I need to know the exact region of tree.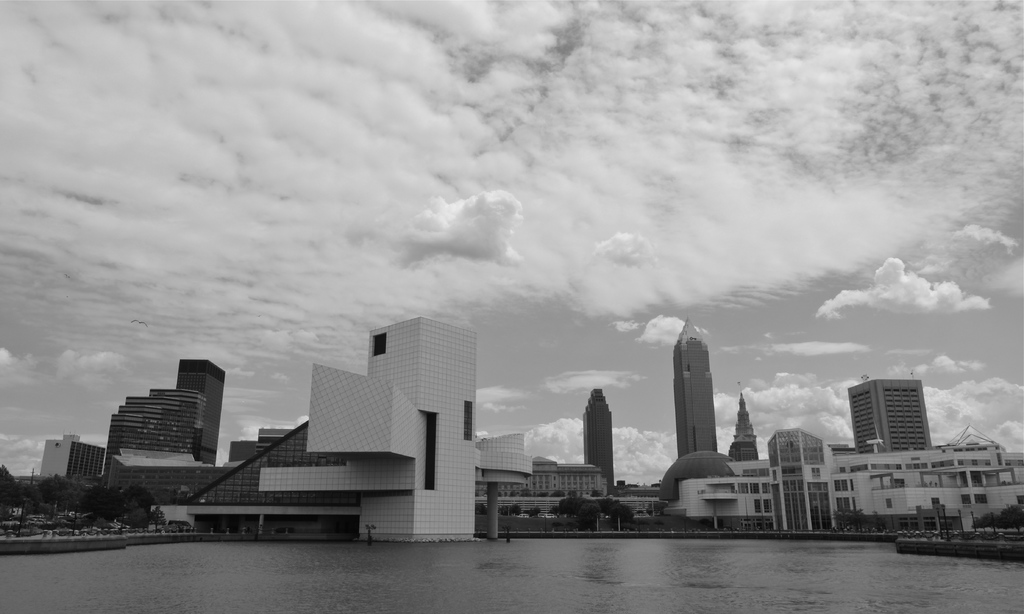
Region: box=[138, 479, 168, 533].
